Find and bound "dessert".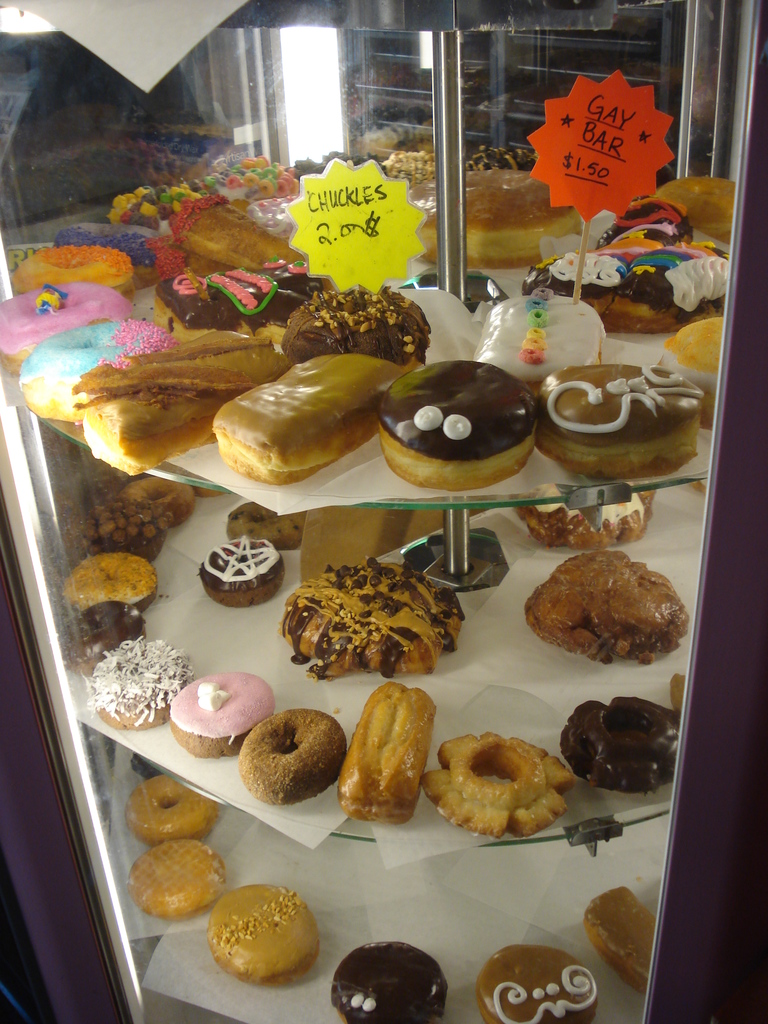
Bound: [553,204,716,326].
